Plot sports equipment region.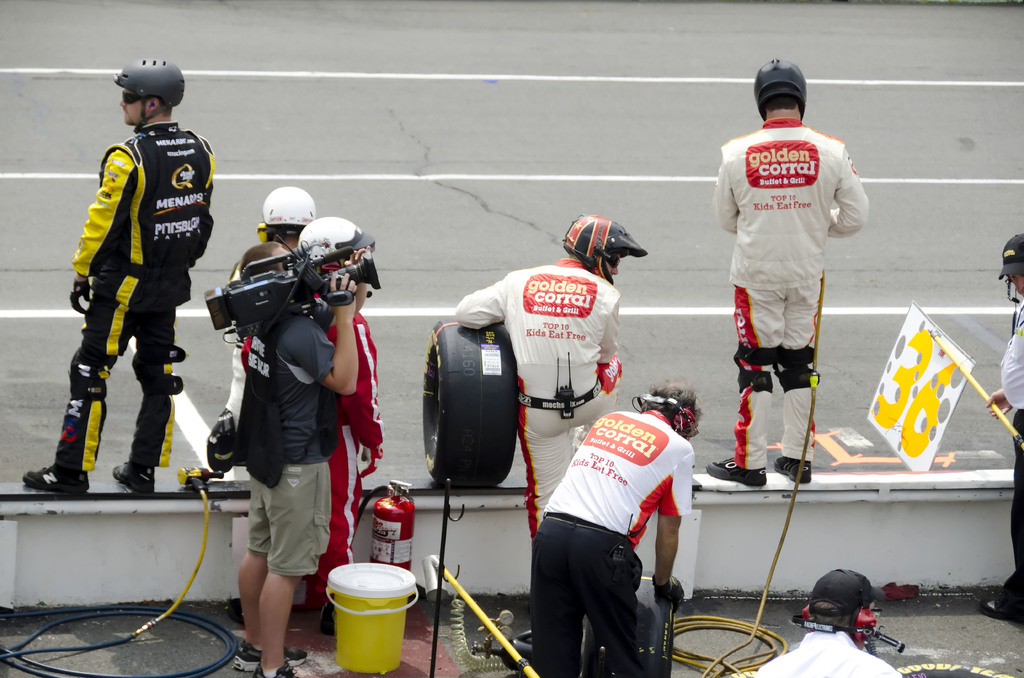
Plotted at bbox=(266, 183, 318, 243).
